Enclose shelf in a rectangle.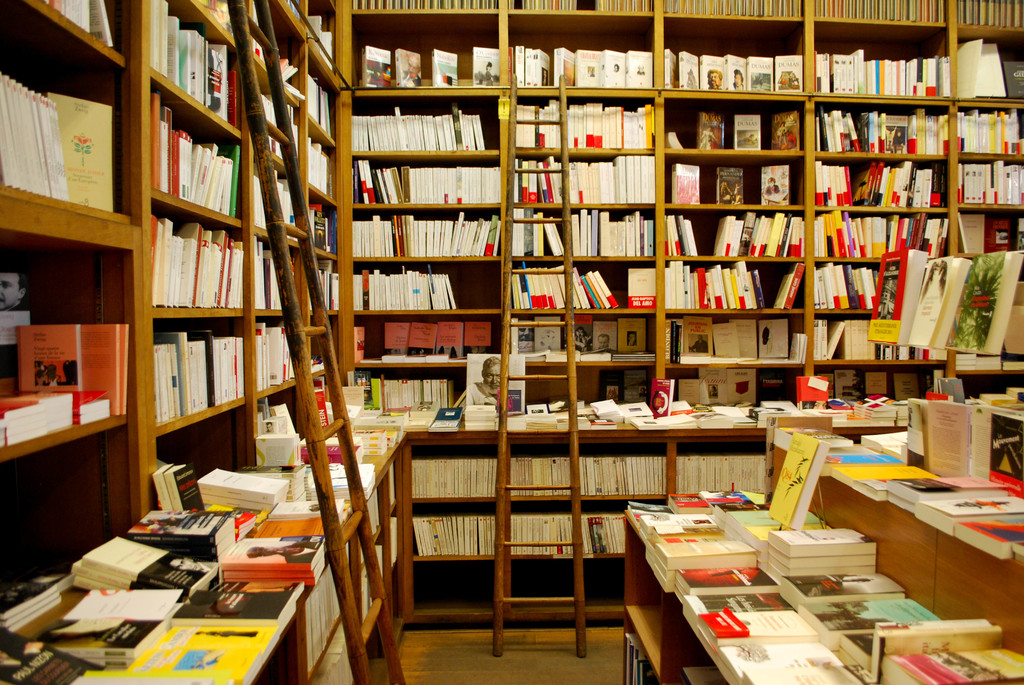
bbox=[660, 310, 815, 373].
